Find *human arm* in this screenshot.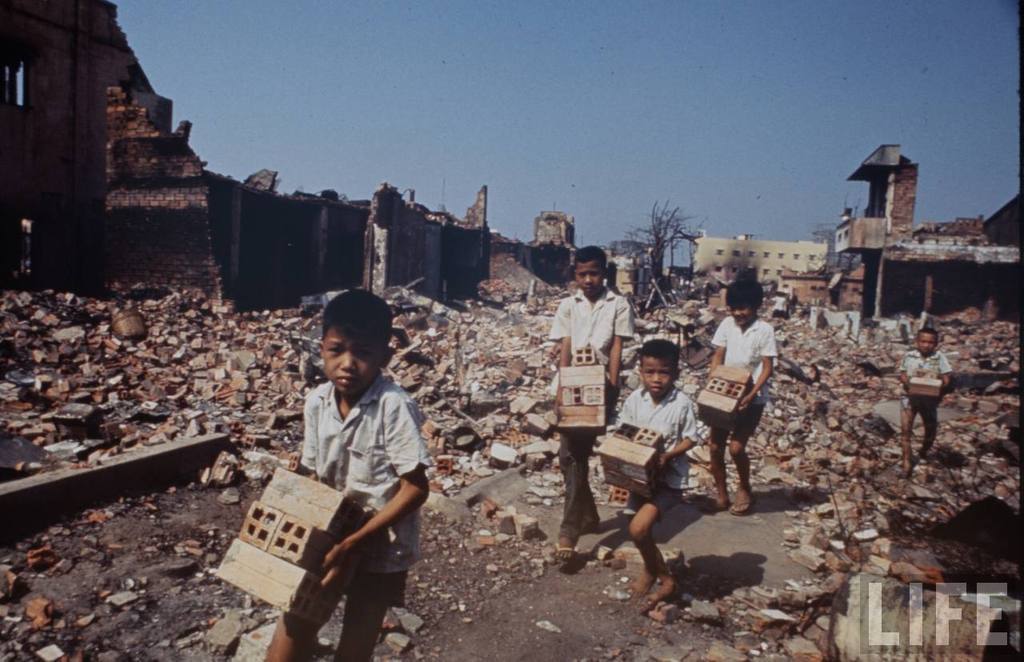
The bounding box for *human arm* is bbox(744, 323, 771, 403).
